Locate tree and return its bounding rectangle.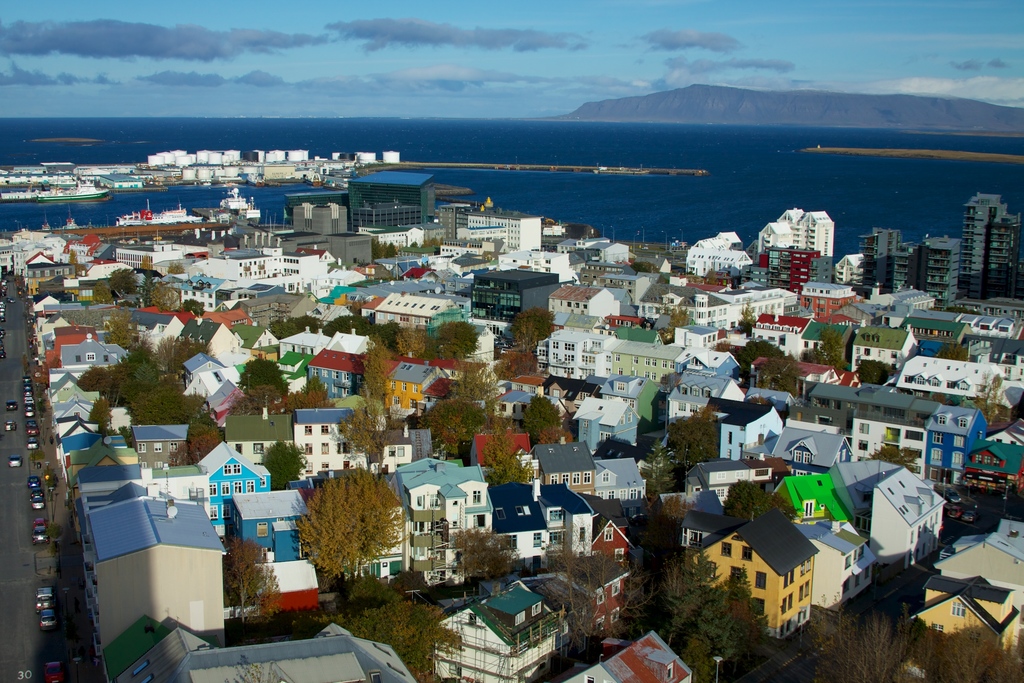
BBox(450, 365, 490, 408).
